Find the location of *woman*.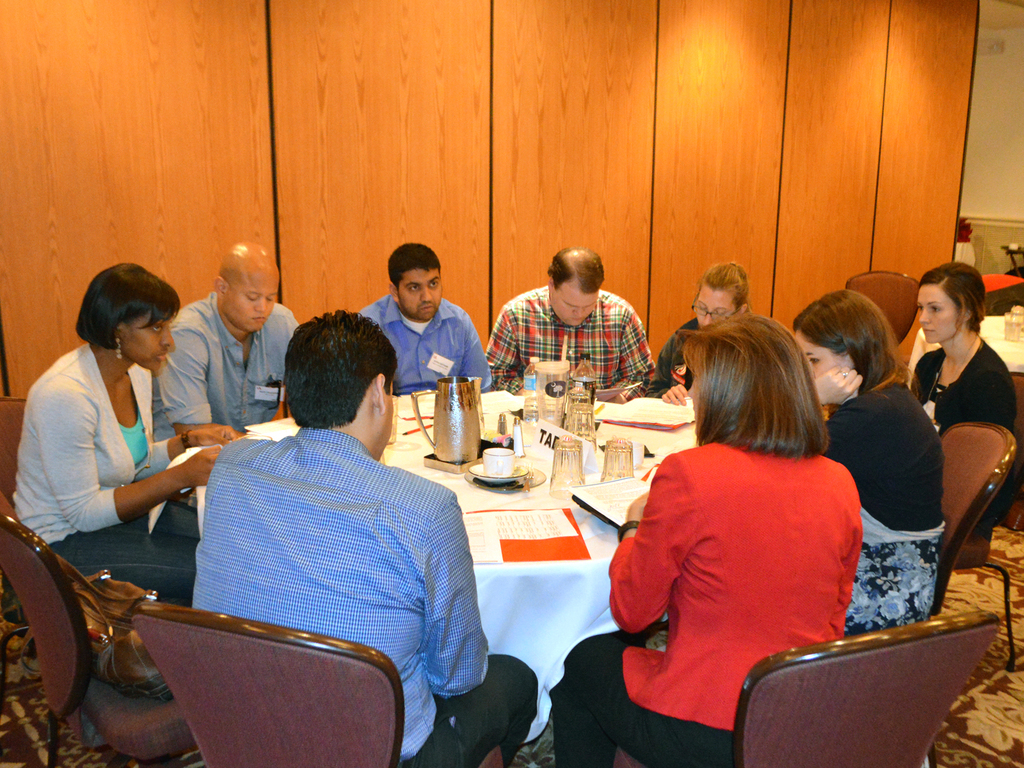
Location: 643 263 749 405.
